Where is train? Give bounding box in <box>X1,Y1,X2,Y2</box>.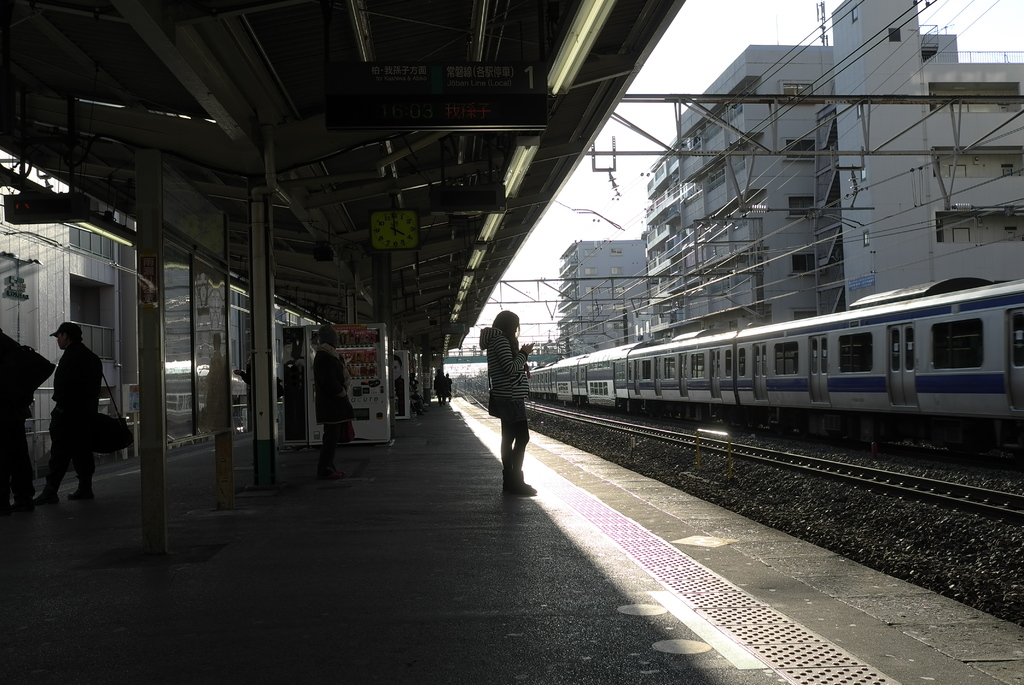
<box>528,271,1022,435</box>.
